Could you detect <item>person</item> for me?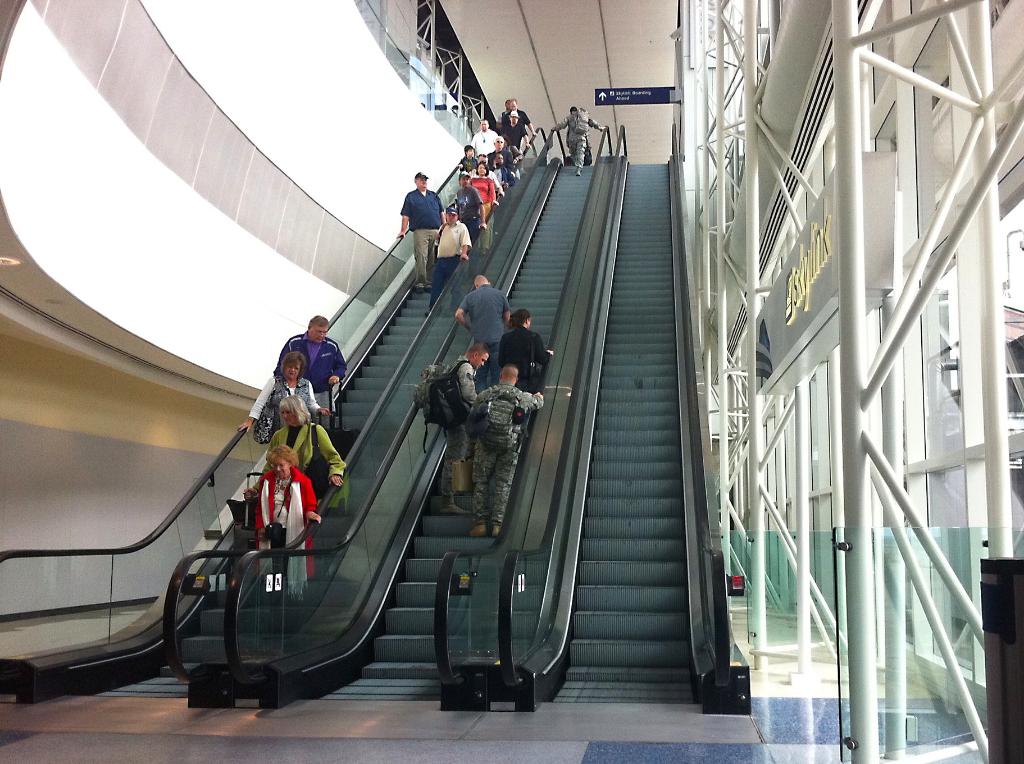
Detection result: locate(236, 351, 332, 449).
